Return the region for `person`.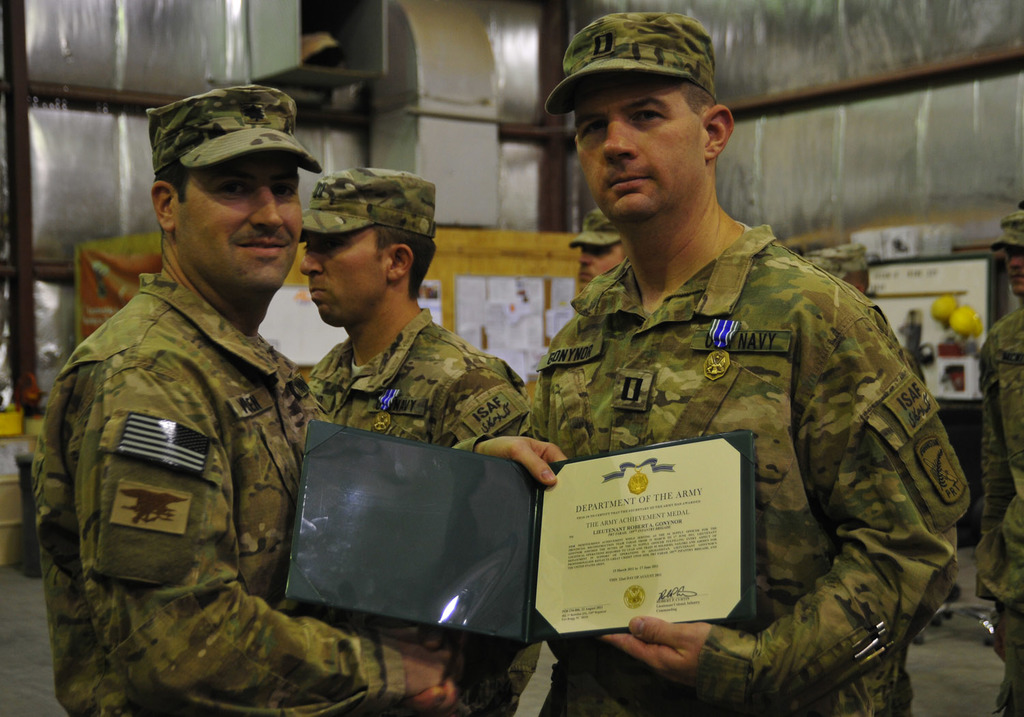
[511, 11, 960, 716].
